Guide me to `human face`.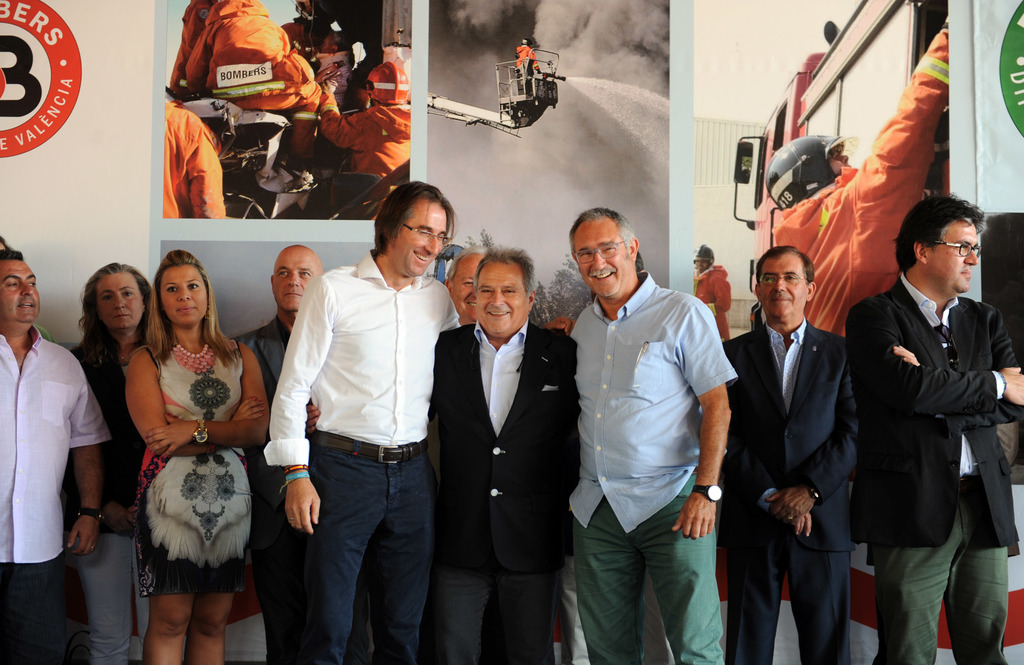
Guidance: x1=161, y1=265, x2=209, y2=328.
